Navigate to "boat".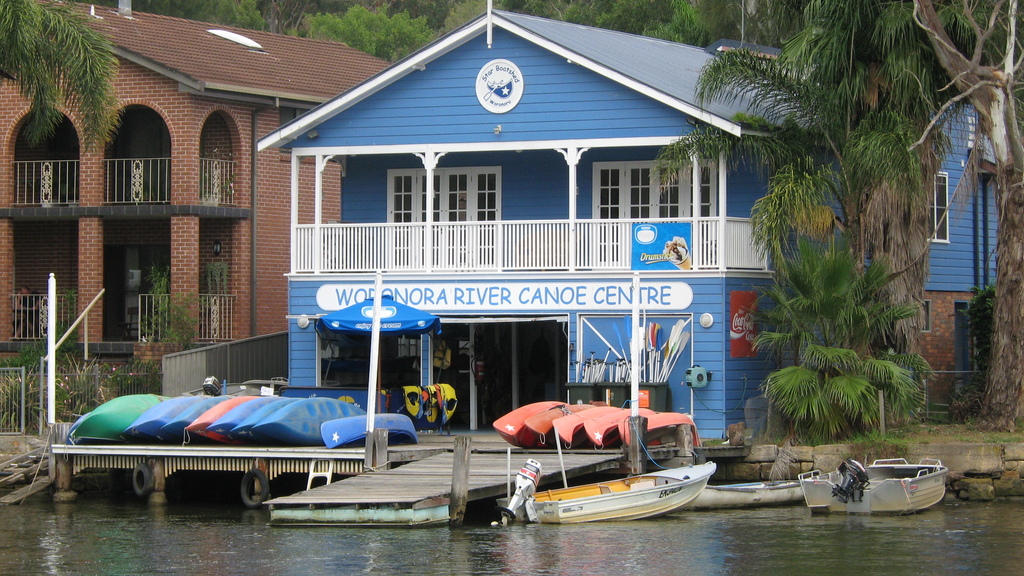
Navigation target: [211, 392, 274, 452].
